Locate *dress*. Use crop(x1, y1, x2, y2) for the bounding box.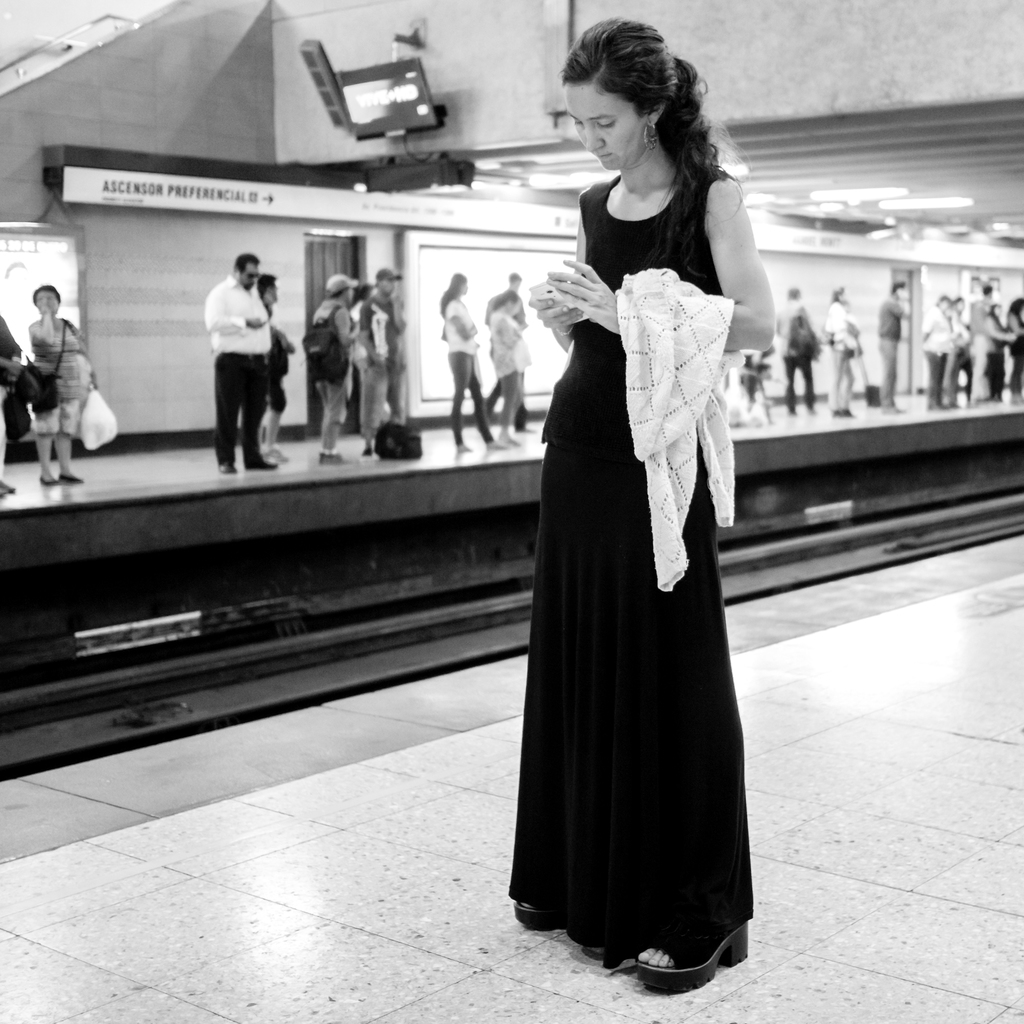
crop(508, 177, 756, 970).
